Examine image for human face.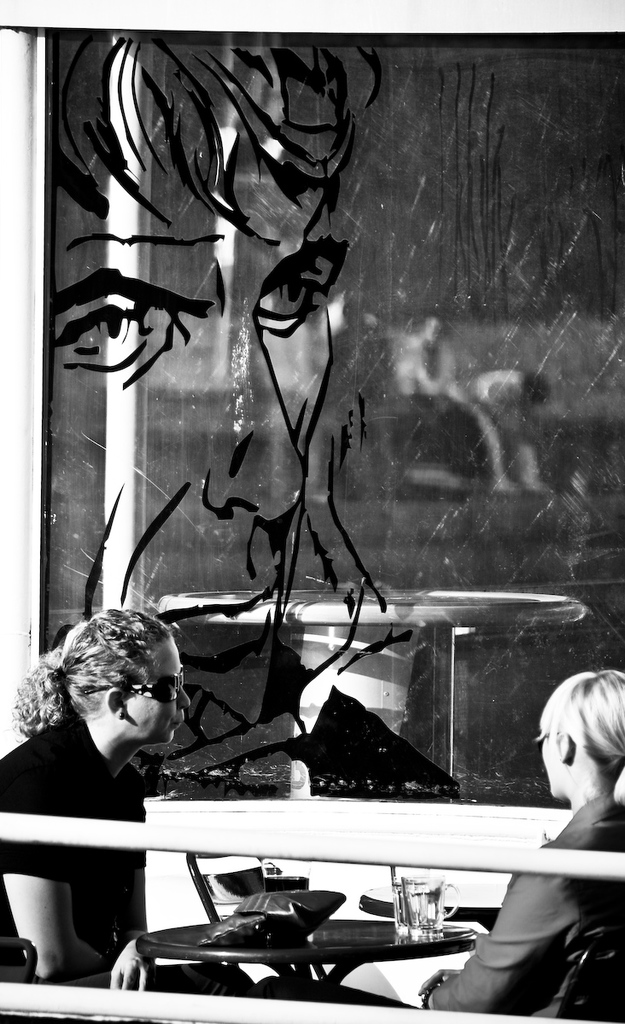
Examination result: box=[542, 729, 564, 800].
